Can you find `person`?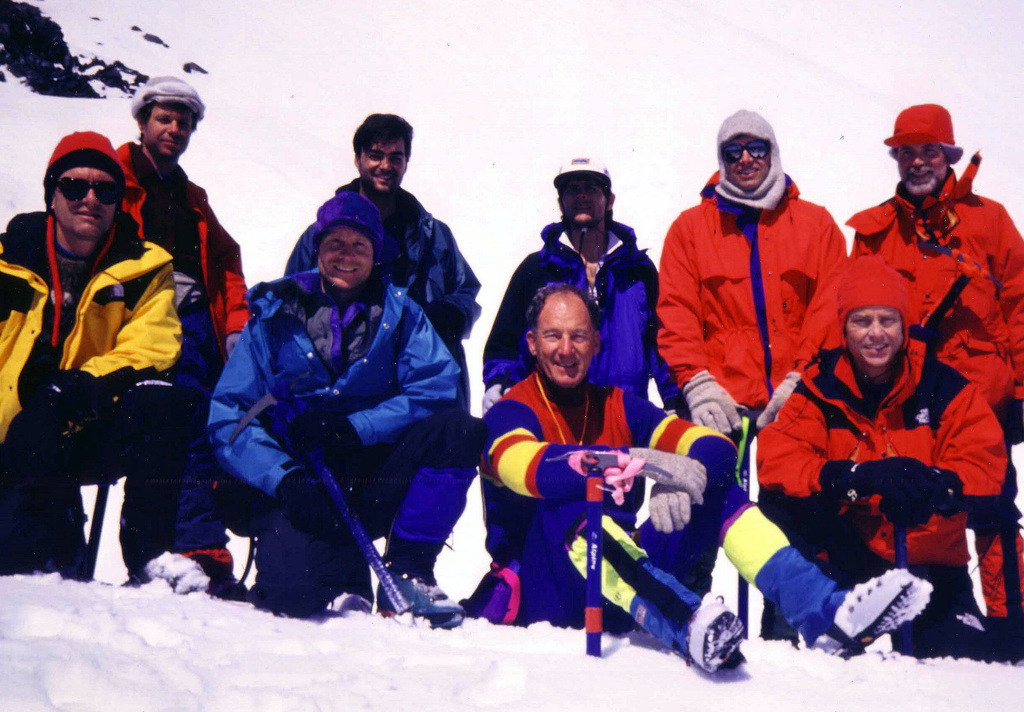
Yes, bounding box: x1=0, y1=129, x2=200, y2=596.
